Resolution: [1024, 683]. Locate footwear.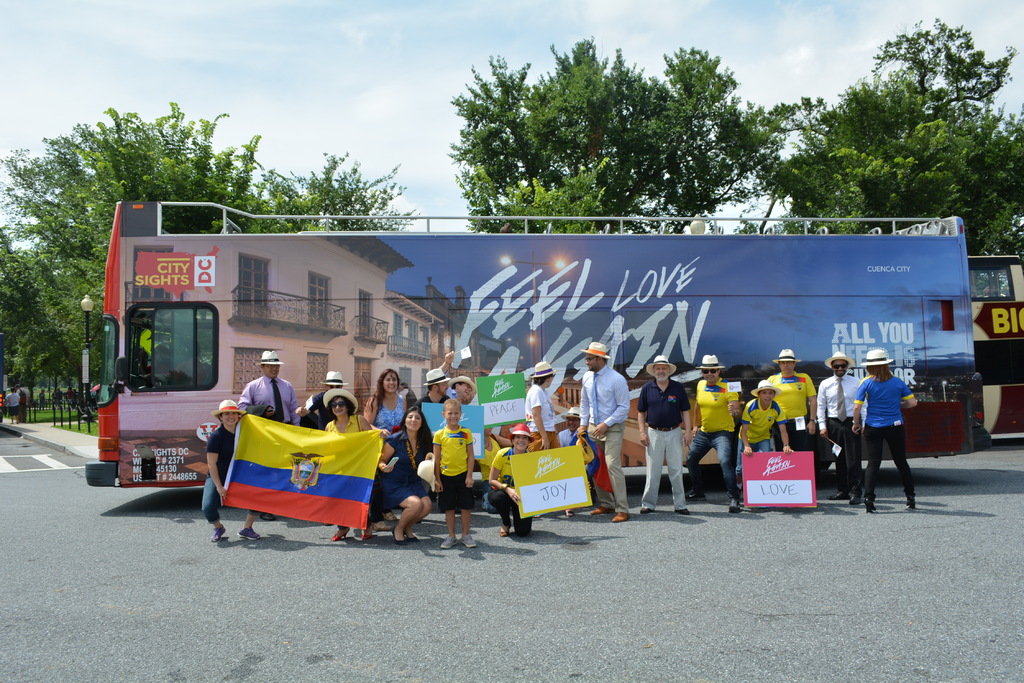
Rect(383, 516, 400, 525).
